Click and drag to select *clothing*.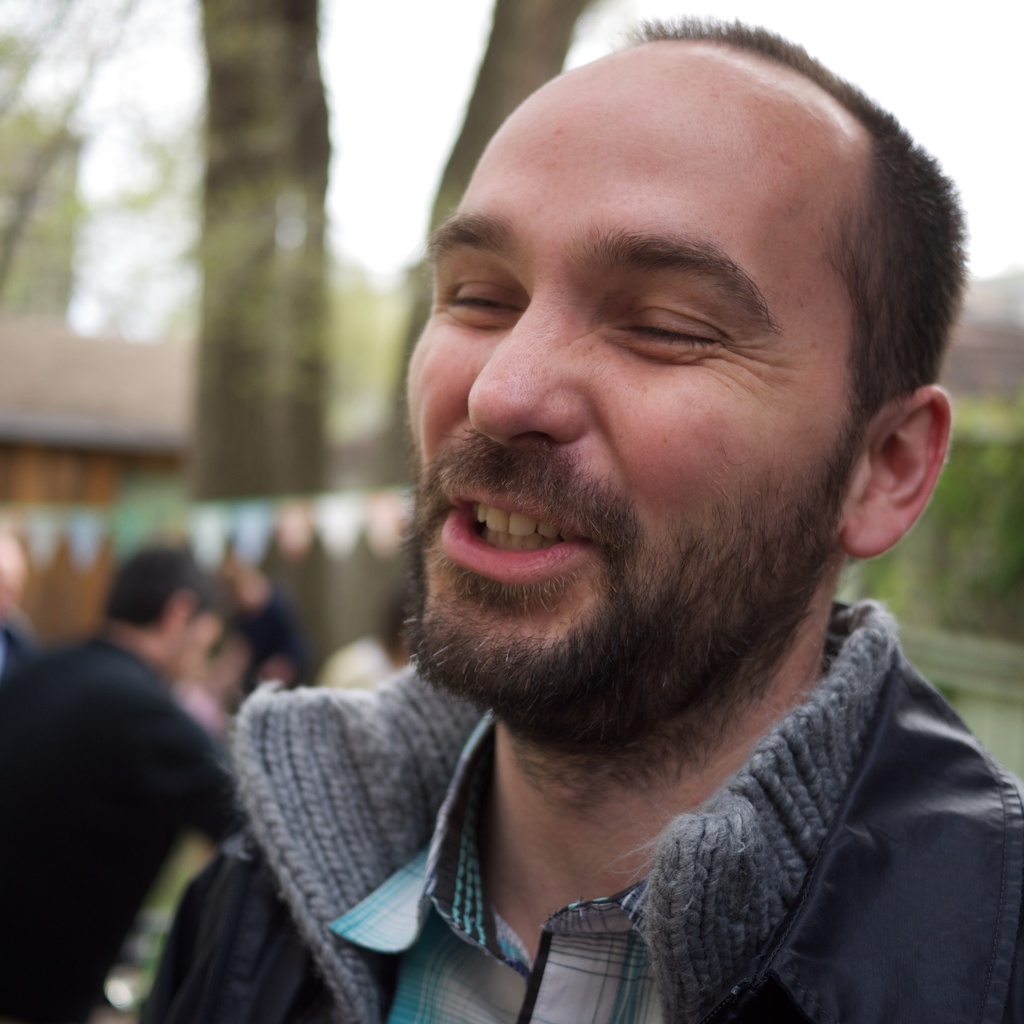
Selection: bbox=[148, 563, 1021, 1023].
